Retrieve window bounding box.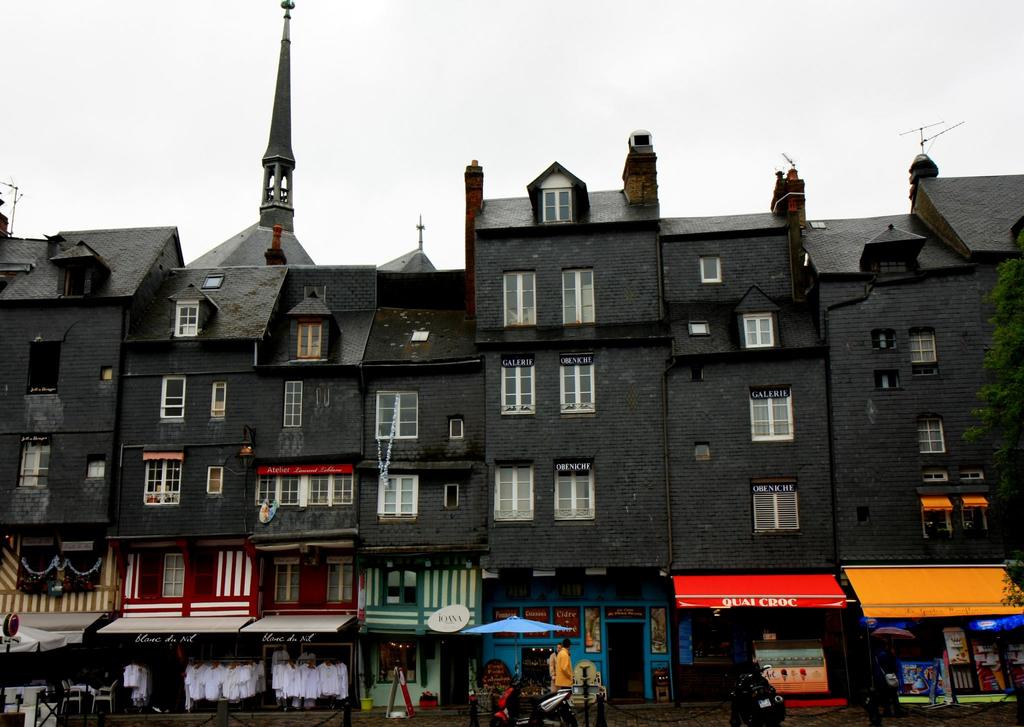
Bounding box: [left=505, top=357, right=536, bottom=414].
